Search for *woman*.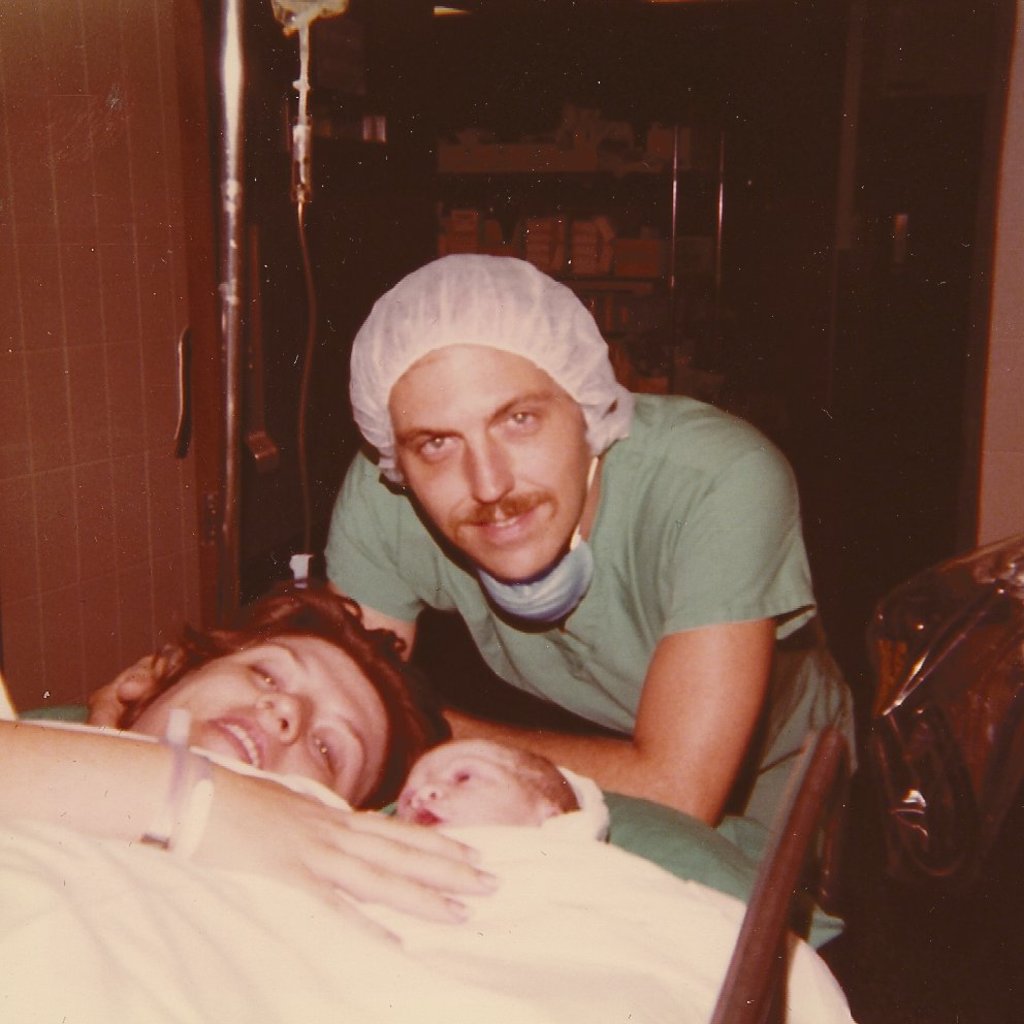
Found at l=0, t=602, r=493, b=906.
